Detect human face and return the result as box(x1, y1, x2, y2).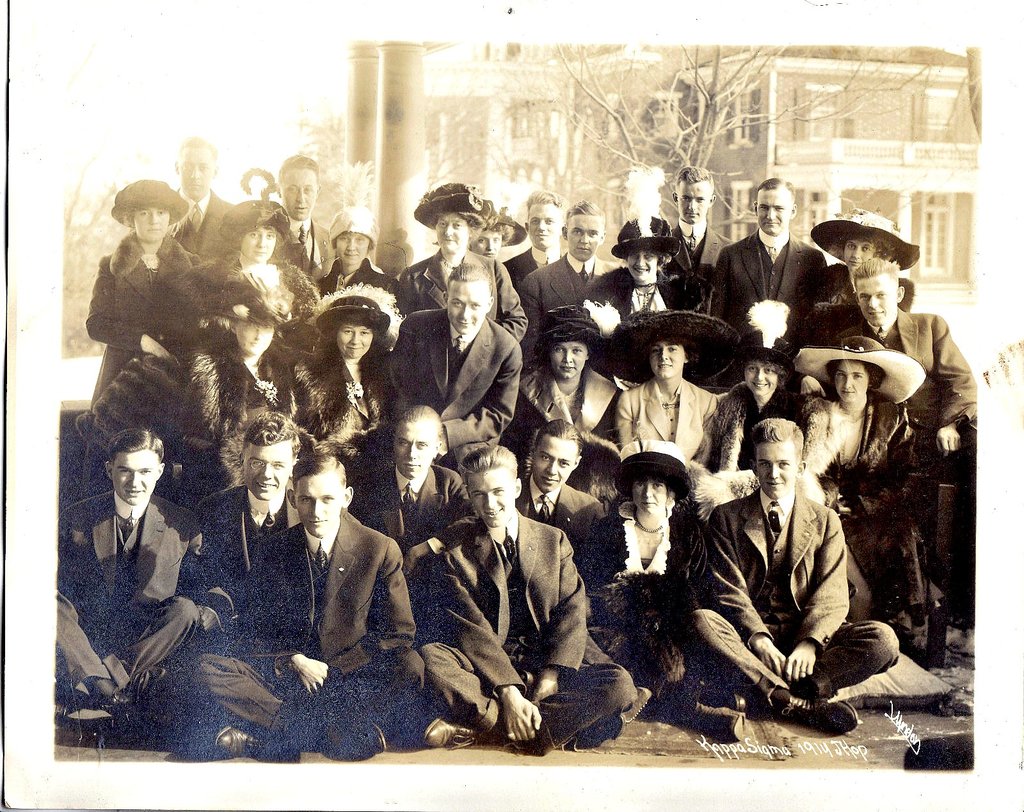
box(469, 463, 515, 529).
